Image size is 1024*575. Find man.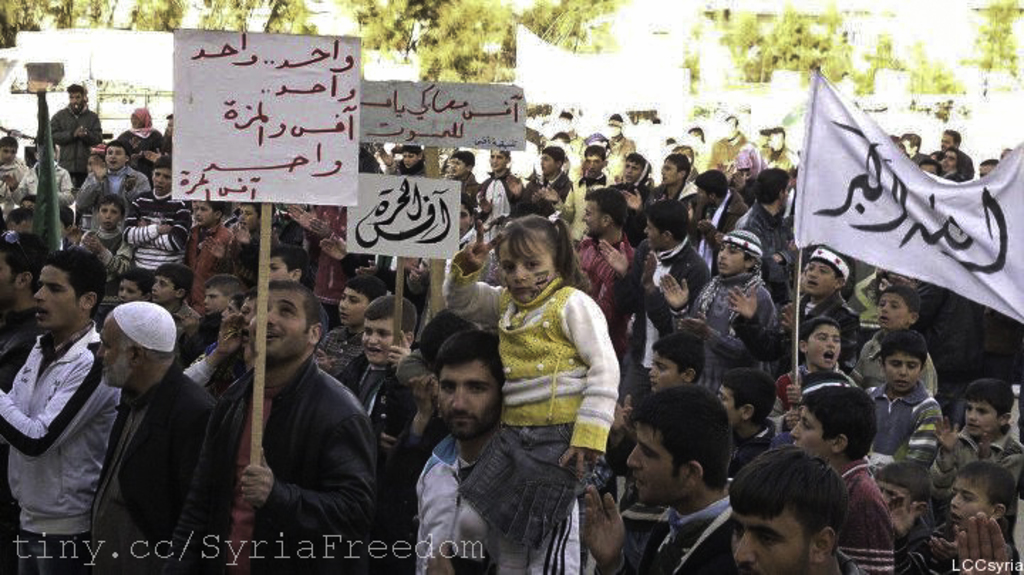
788/239/860/317.
